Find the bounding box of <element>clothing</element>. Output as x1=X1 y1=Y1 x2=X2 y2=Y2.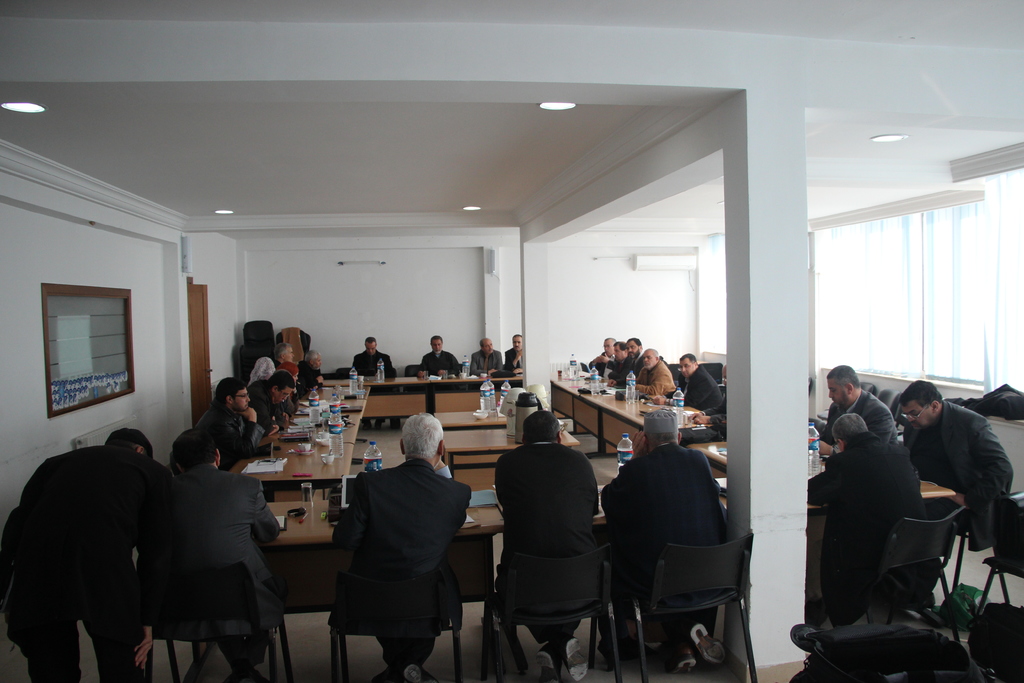
x1=332 y1=457 x2=473 y2=666.
